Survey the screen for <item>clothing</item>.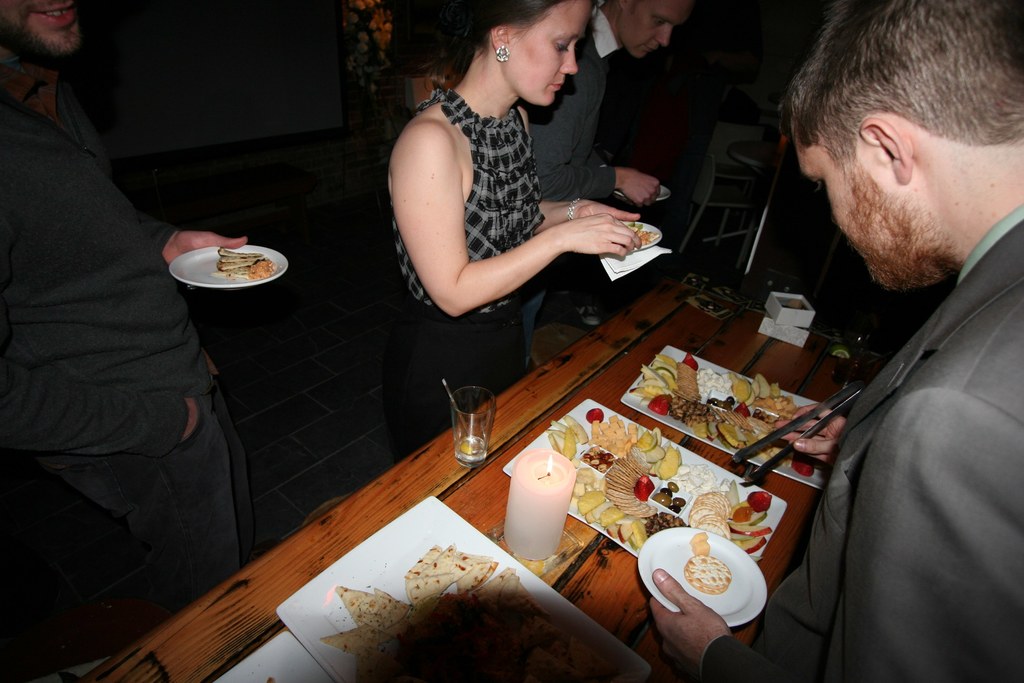
Survey found: 518,0,622,363.
